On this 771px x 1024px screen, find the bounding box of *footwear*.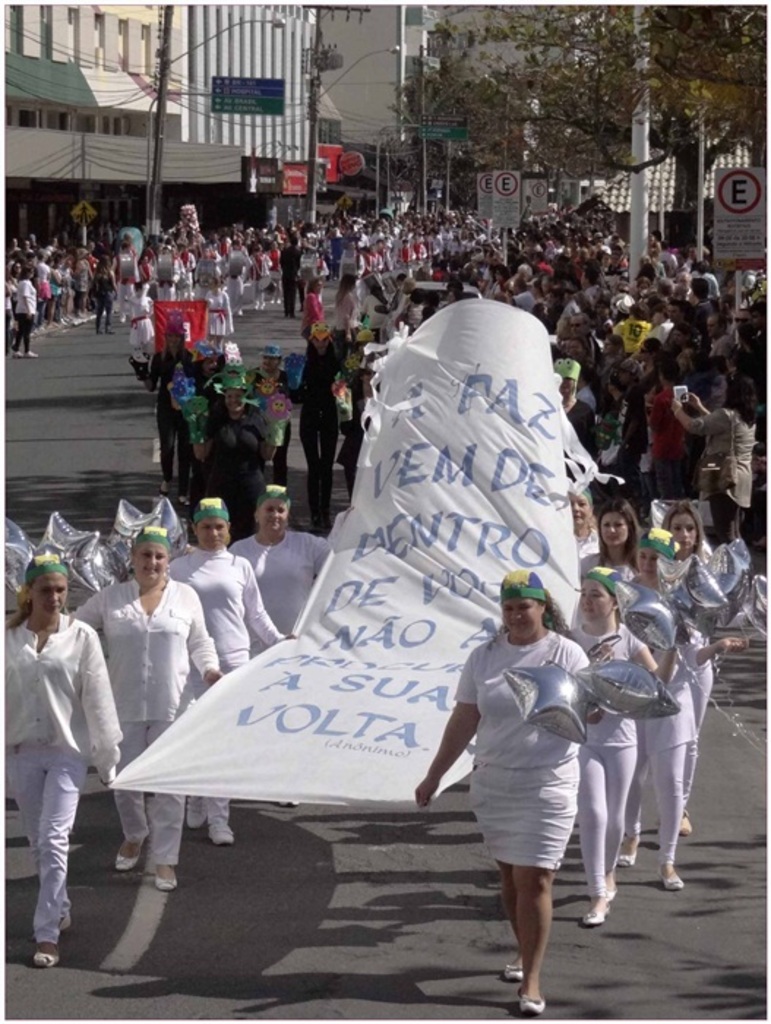
Bounding box: <region>677, 815, 693, 835</region>.
